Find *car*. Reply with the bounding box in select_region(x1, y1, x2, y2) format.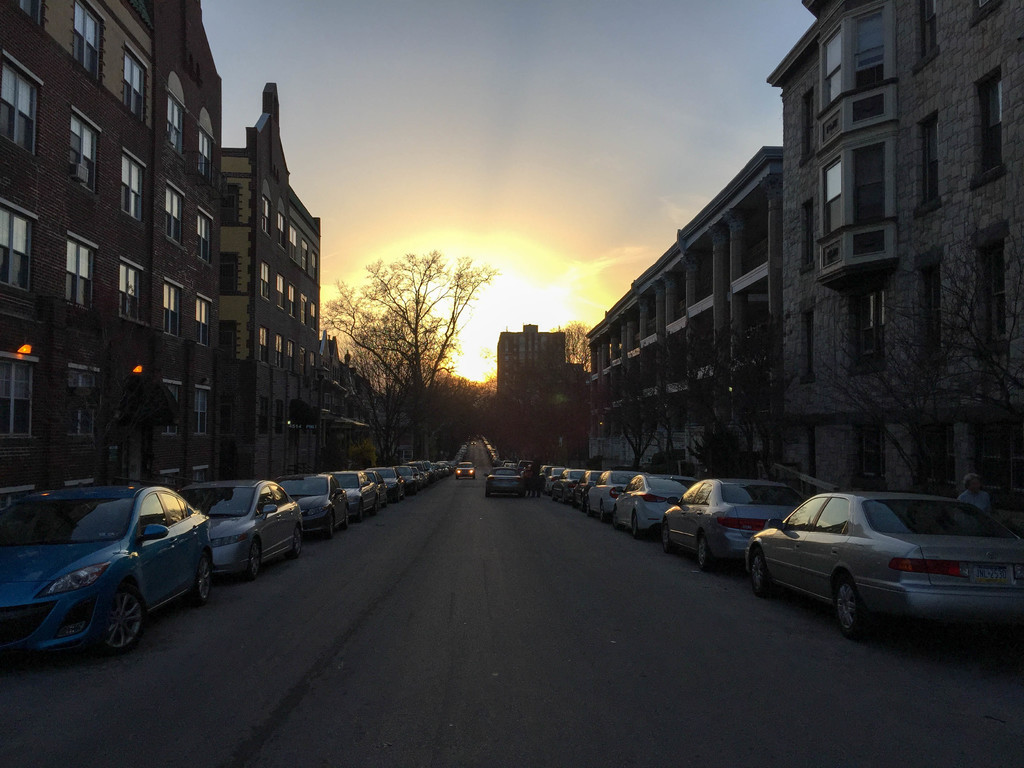
select_region(660, 479, 800, 574).
